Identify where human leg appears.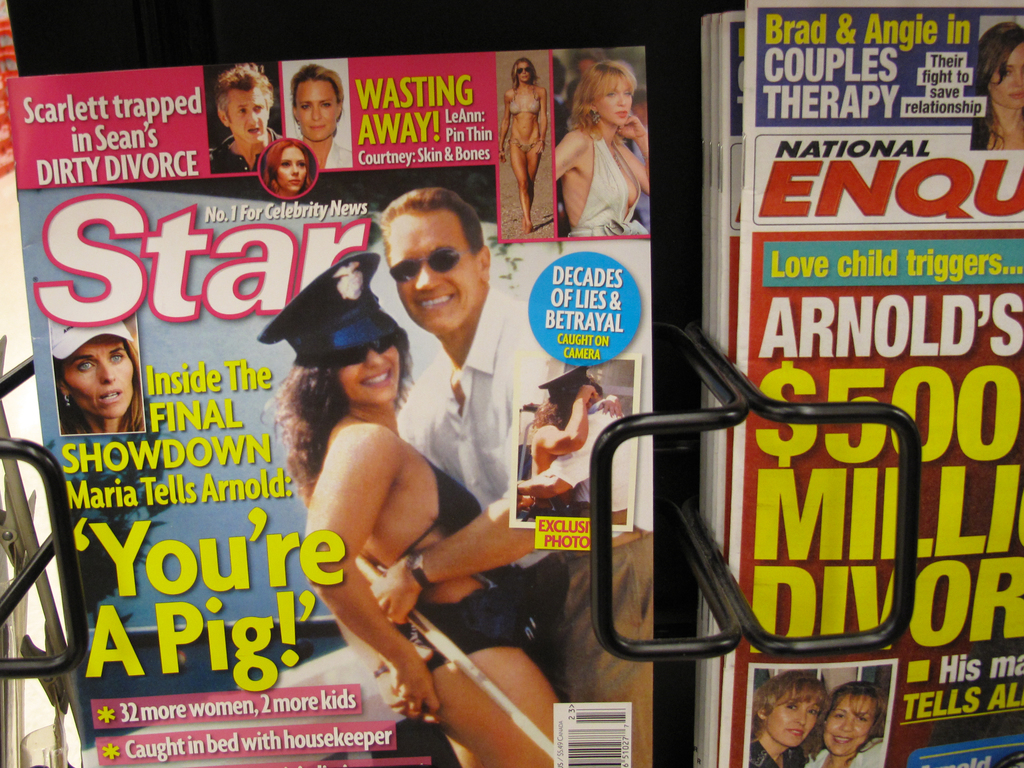
Appears at x1=435 y1=643 x2=558 y2=767.
